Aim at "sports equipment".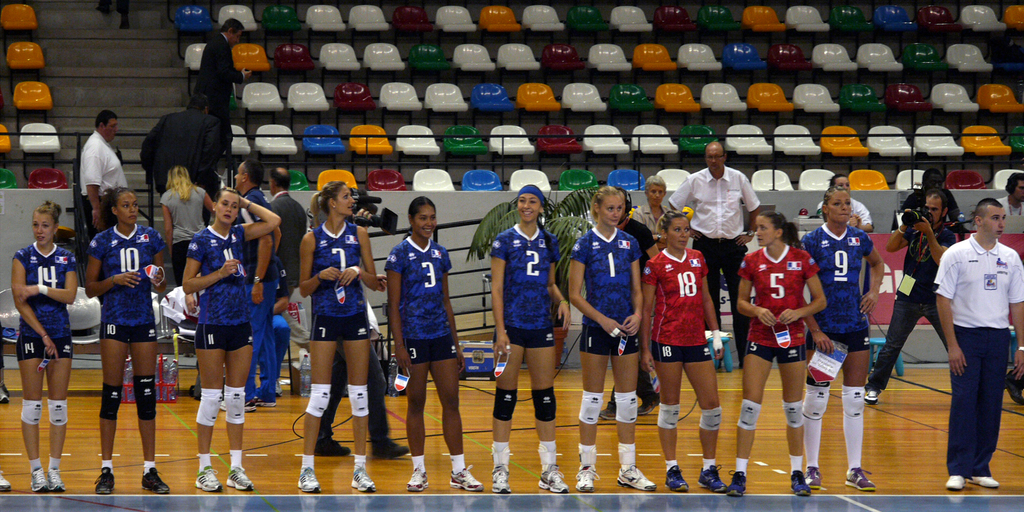
Aimed at bbox(354, 470, 380, 493).
